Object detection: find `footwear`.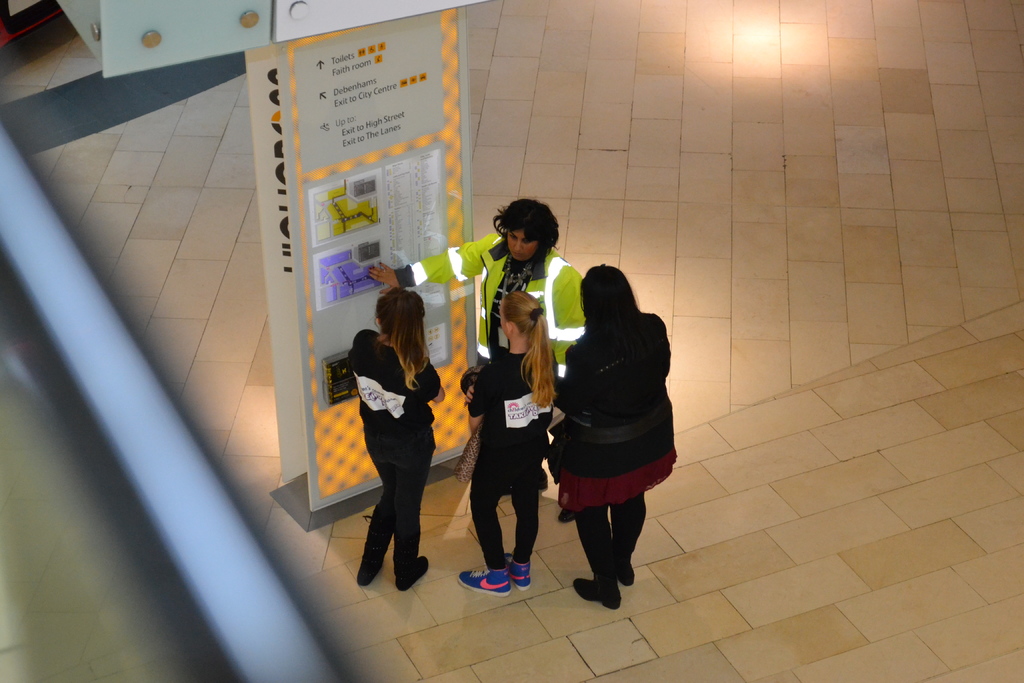
x1=394 y1=556 x2=429 y2=593.
